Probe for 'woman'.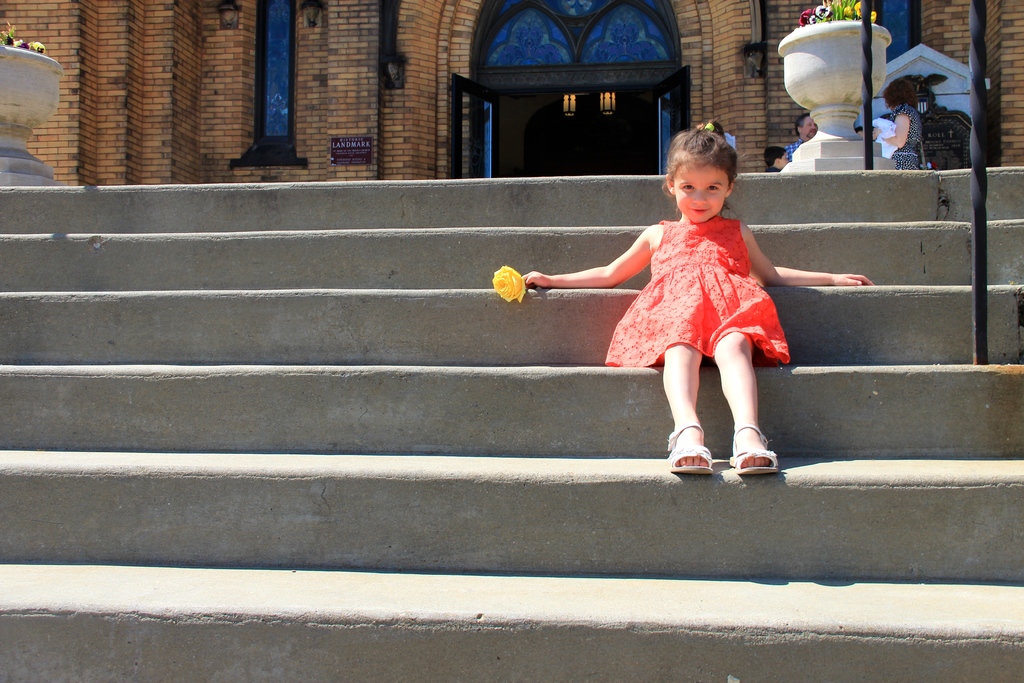
Probe result: pyautogui.locateOnScreen(876, 78, 931, 179).
